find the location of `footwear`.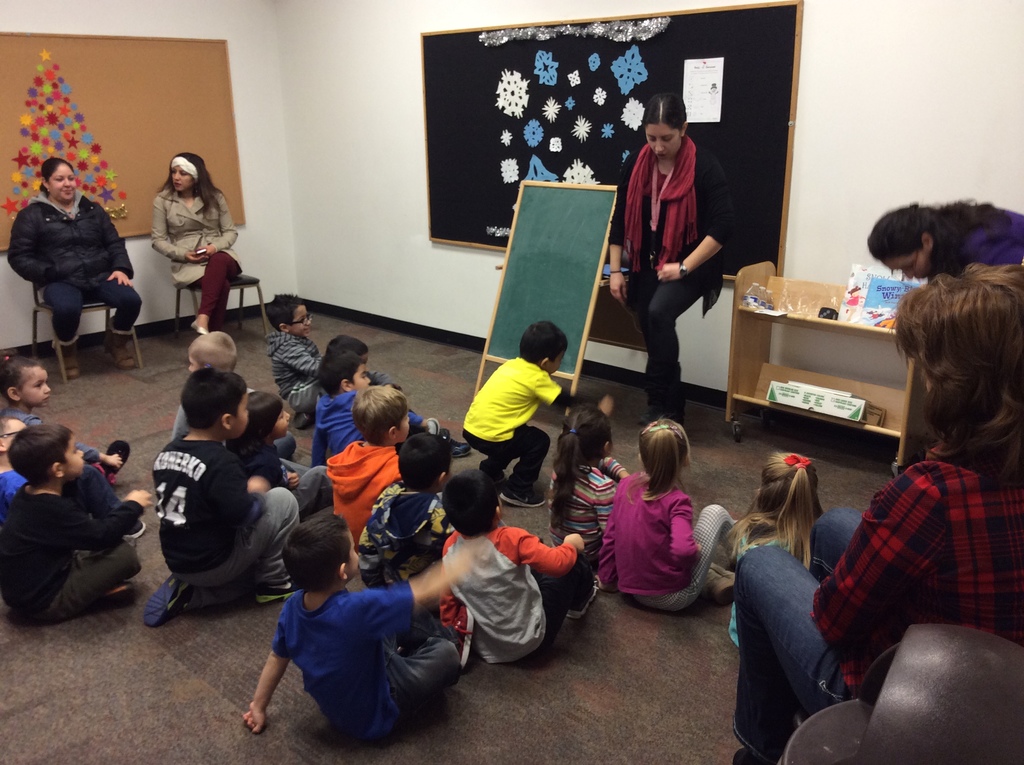
Location: BBox(122, 520, 147, 540).
